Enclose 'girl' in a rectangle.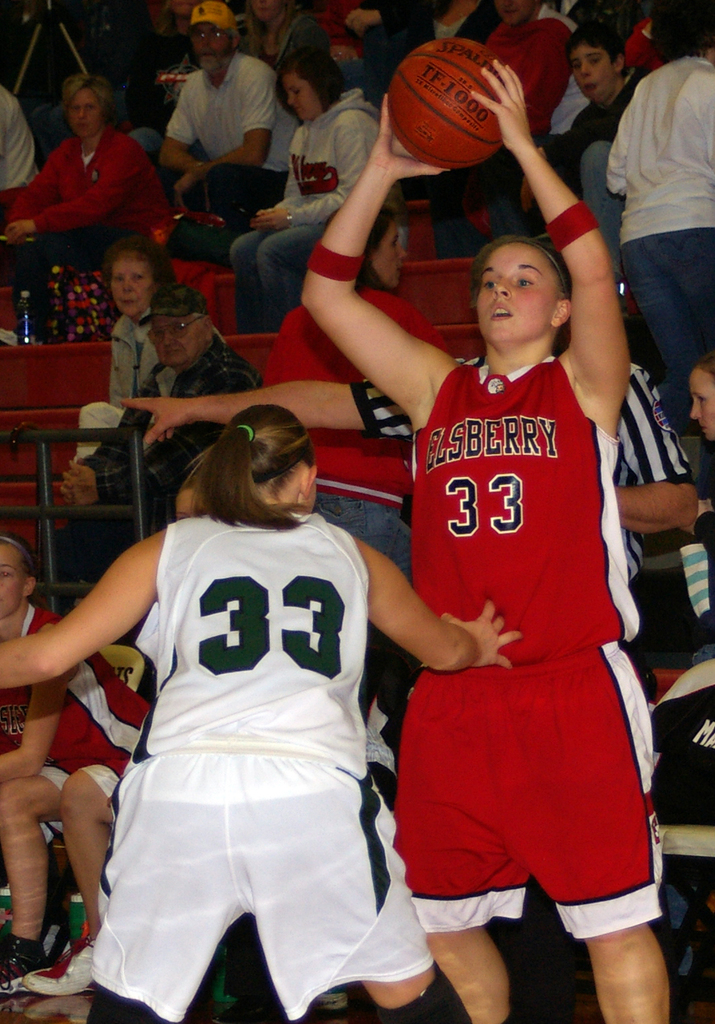
<region>300, 58, 669, 1023</region>.
